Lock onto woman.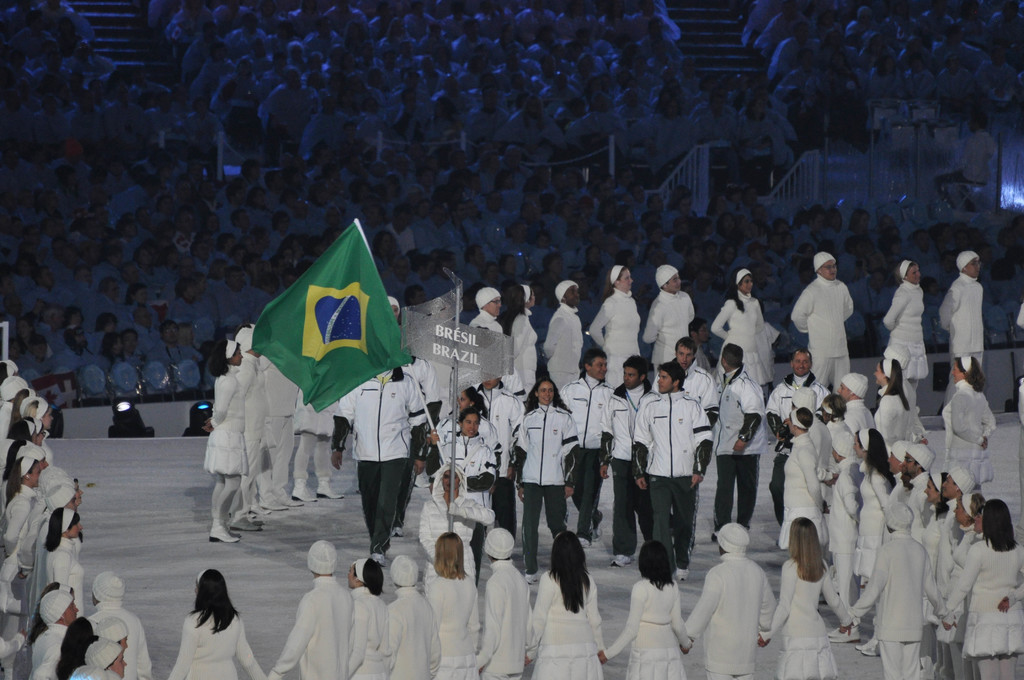
Locked: x1=760 y1=514 x2=853 y2=679.
